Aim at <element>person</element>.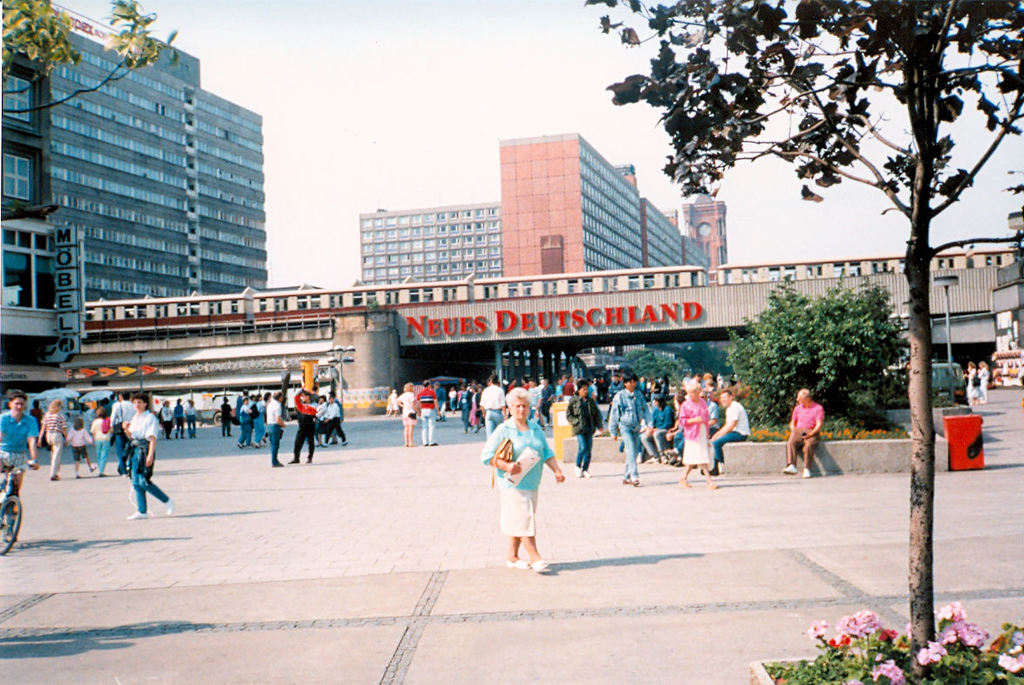
Aimed at pyautogui.locateOnScreen(19, 400, 44, 448).
